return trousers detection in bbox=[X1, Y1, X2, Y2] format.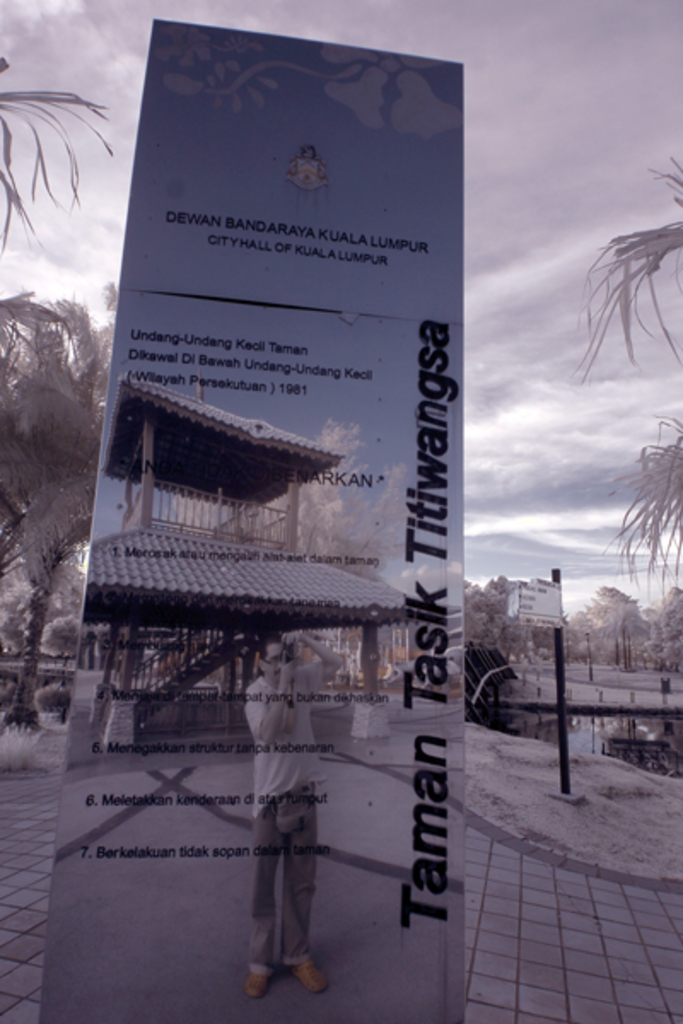
bbox=[248, 804, 331, 983].
